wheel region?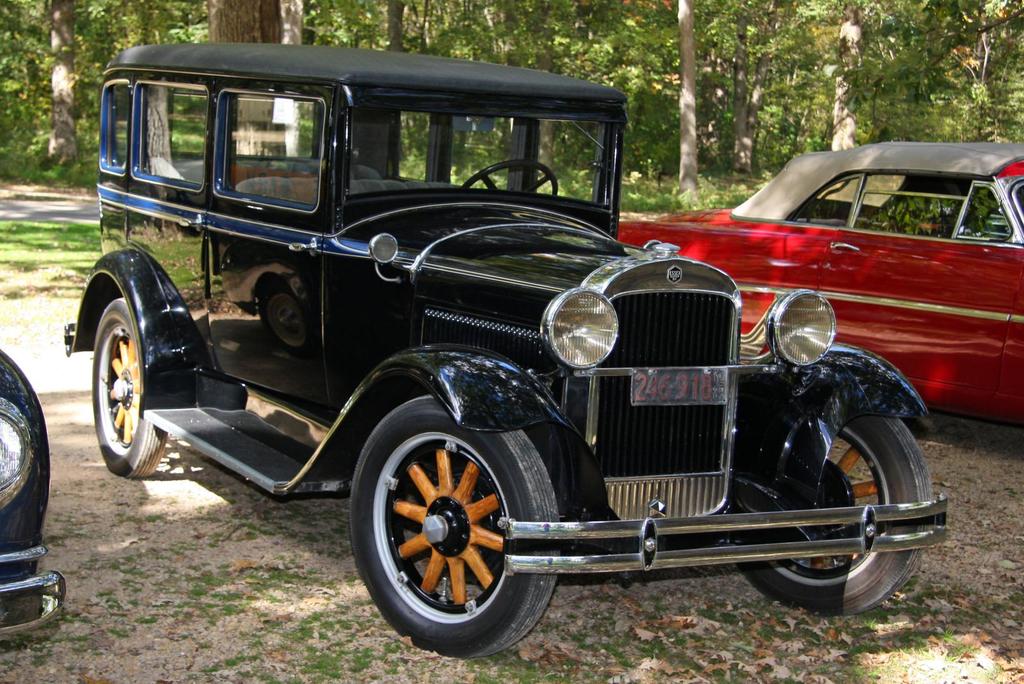
select_region(85, 288, 168, 479)
